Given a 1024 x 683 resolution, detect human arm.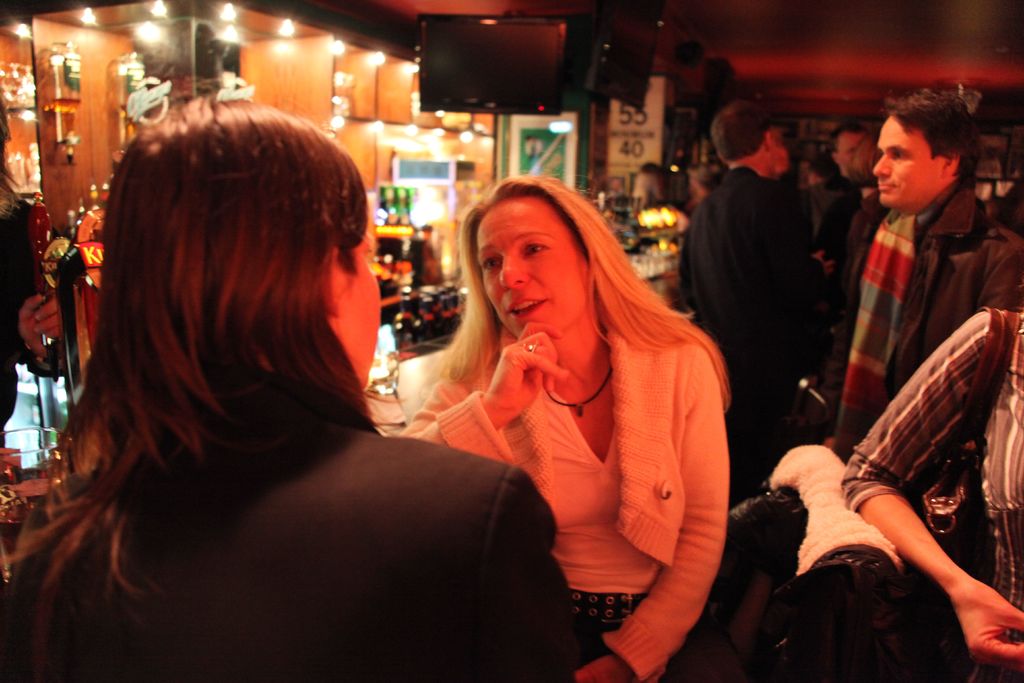
{"left": 19, "top": 251, "right": 81, "bottom": 381}.
